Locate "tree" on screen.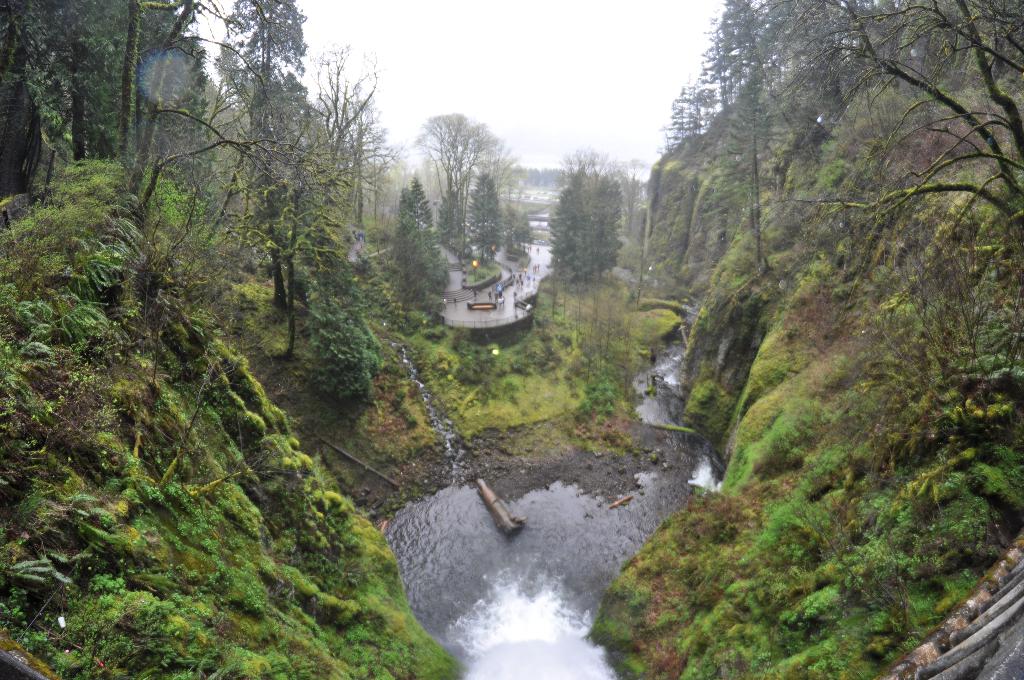
On screen at 590,156,623,284.
